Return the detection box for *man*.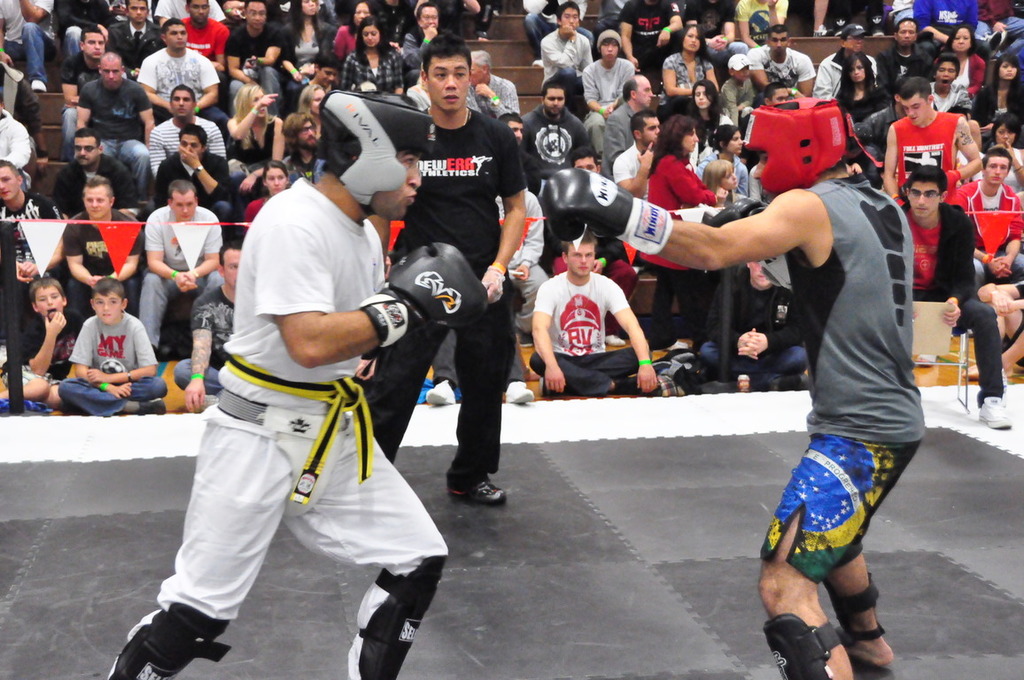
rect(68, 51, 150, 194).
